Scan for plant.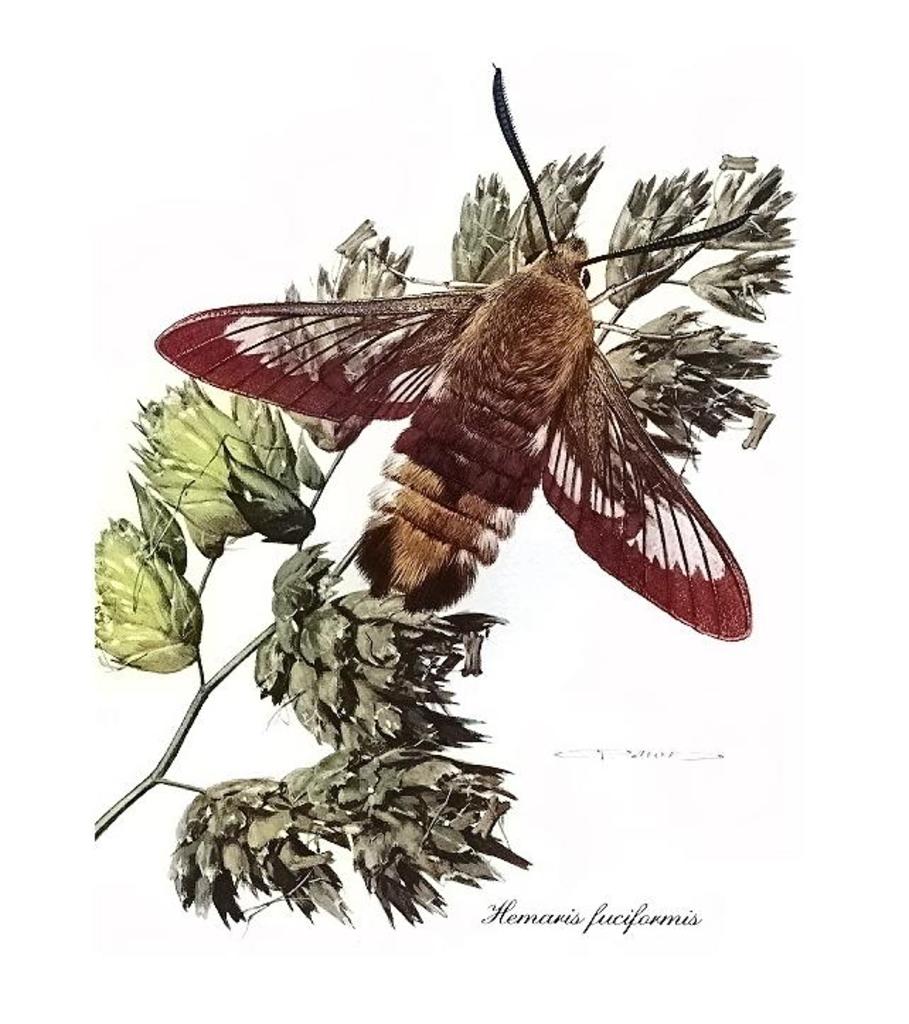
Scan result: select_region(74, 62, 804, 928).
